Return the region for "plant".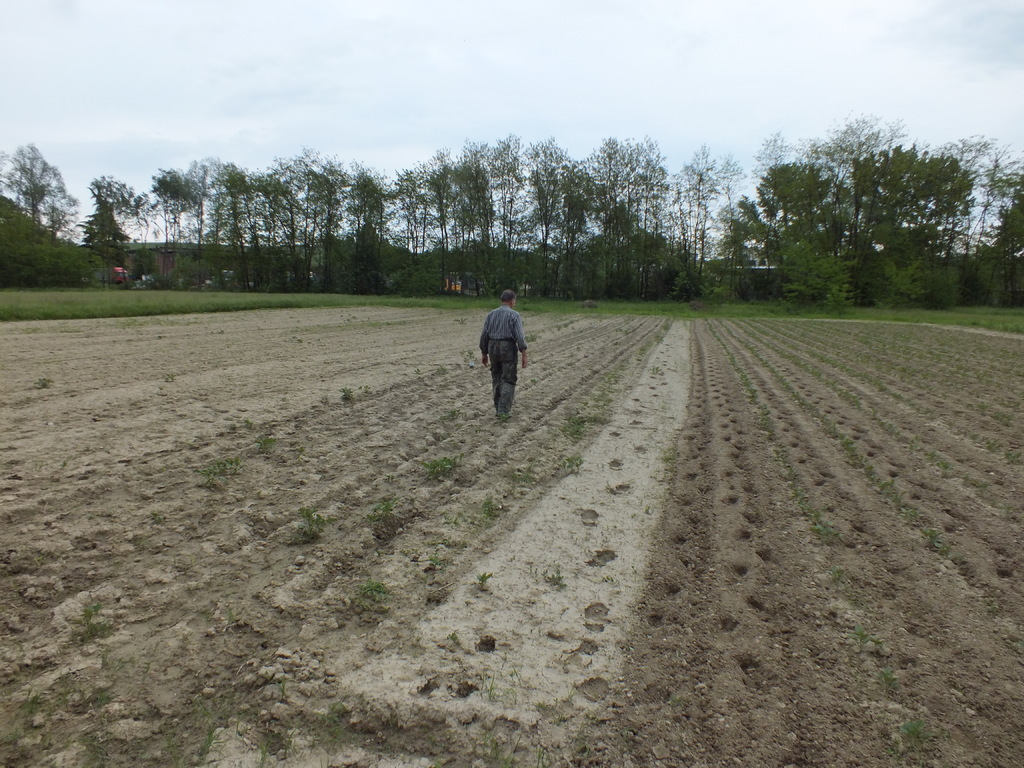
{"x1": 884, "y1": 663, "x2": 898, "y2": 691}.
